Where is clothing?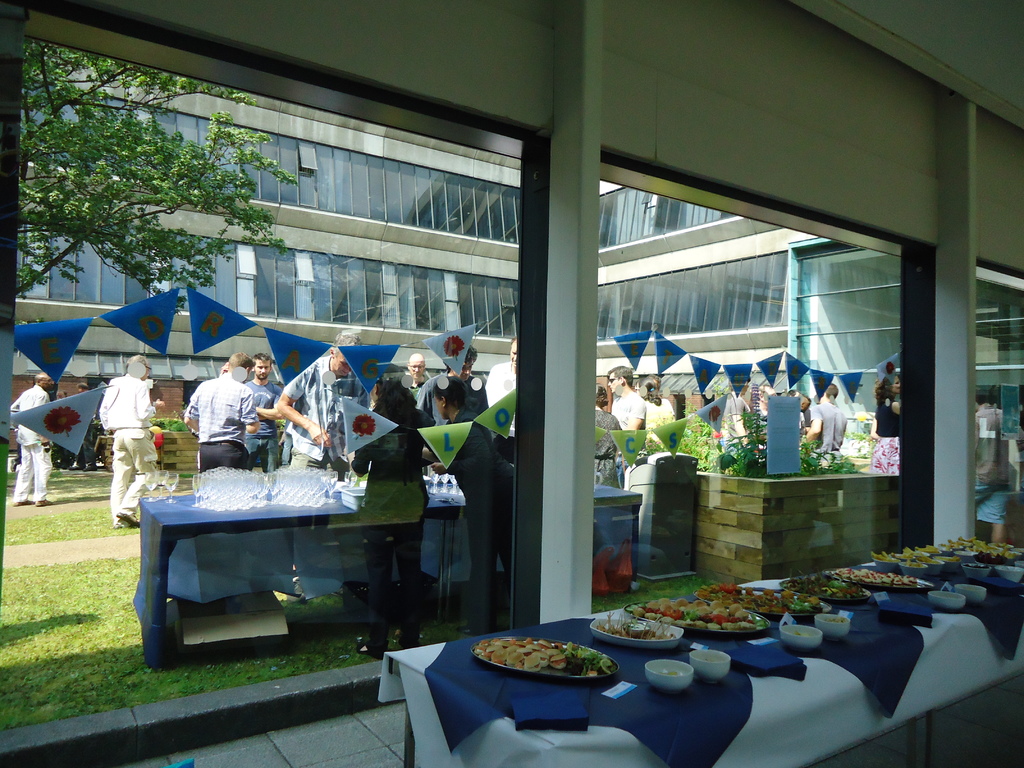
{"left": 289, "top": 351, "right": 364, "bottom": 460}.
